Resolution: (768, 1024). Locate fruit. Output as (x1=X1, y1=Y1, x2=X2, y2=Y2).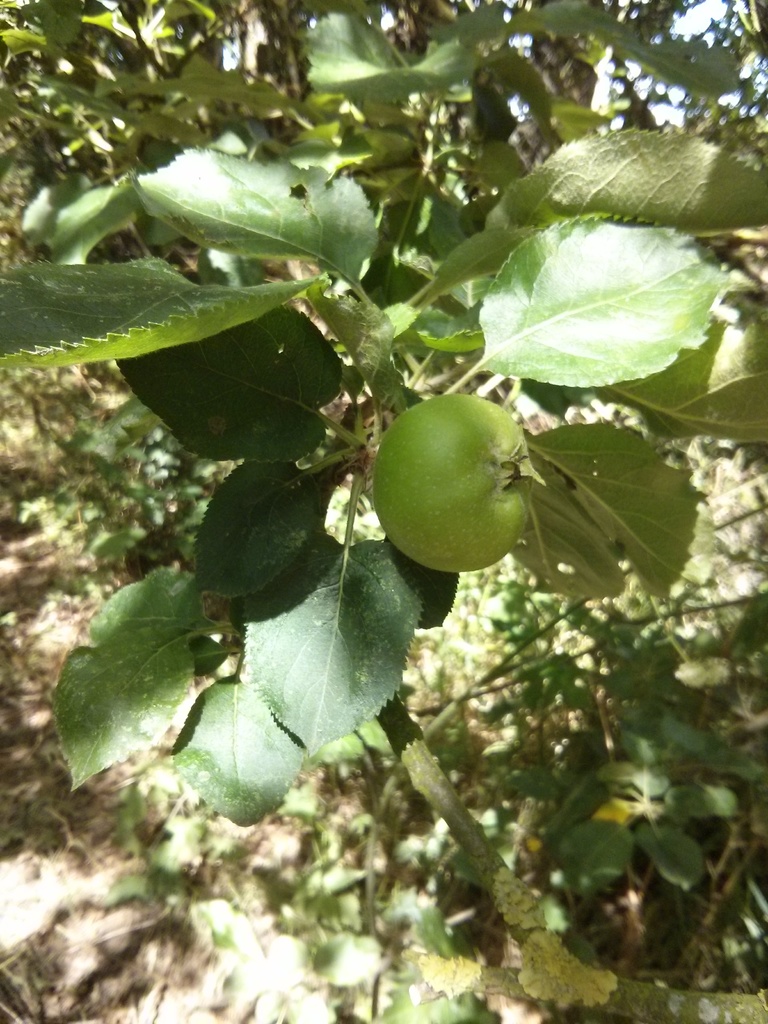
(x1=380, y1=380, x2=543, y2=568).
